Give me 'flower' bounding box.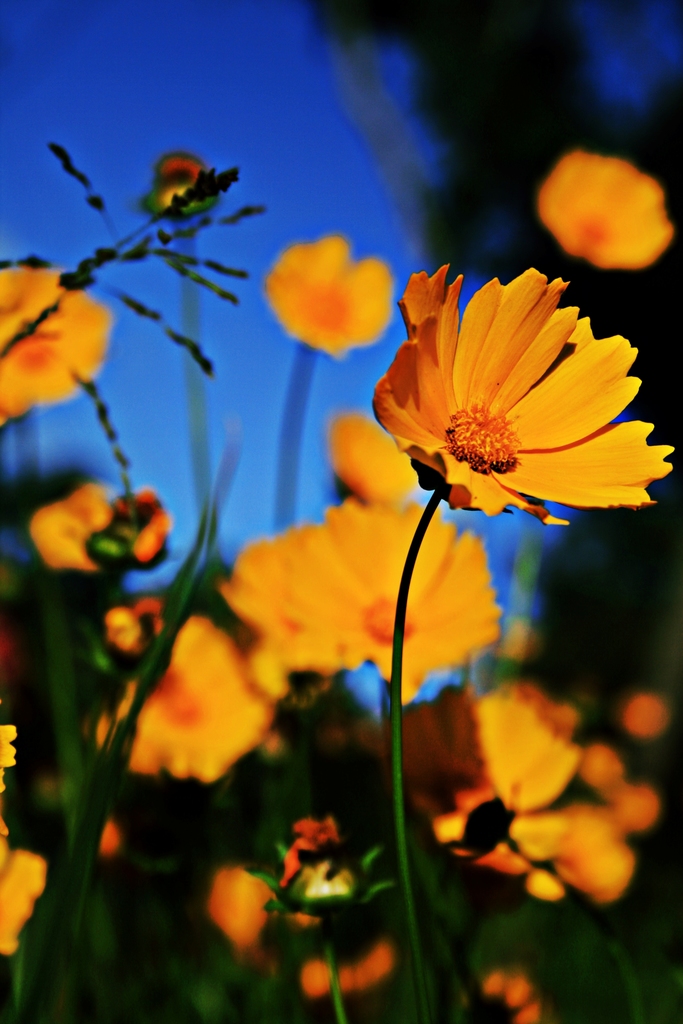
80:607:269:788.
